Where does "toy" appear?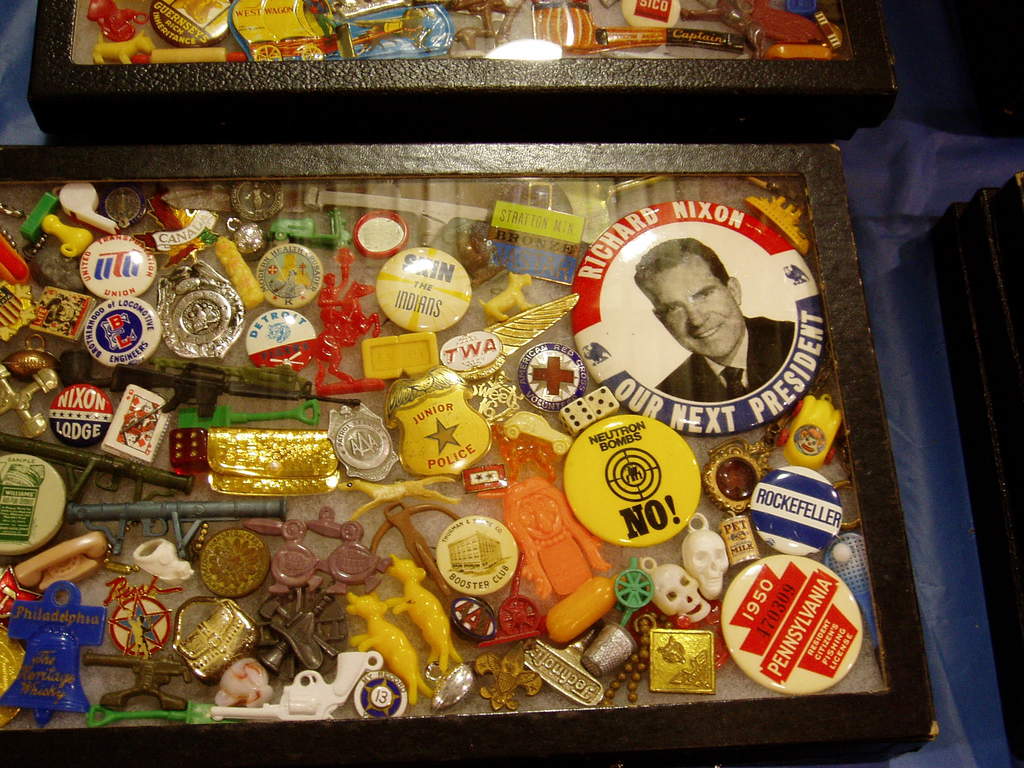
Appears at (left=131, top=49, right=247, bottom=65).
